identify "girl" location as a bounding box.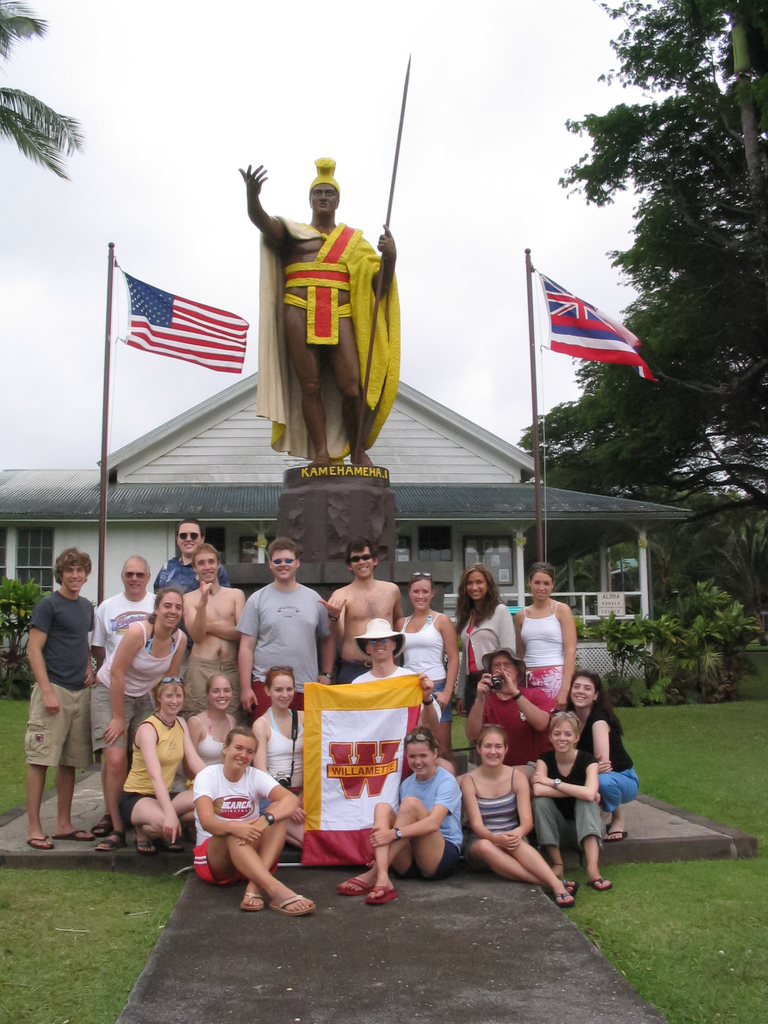
(530, 711, 610, 893).
